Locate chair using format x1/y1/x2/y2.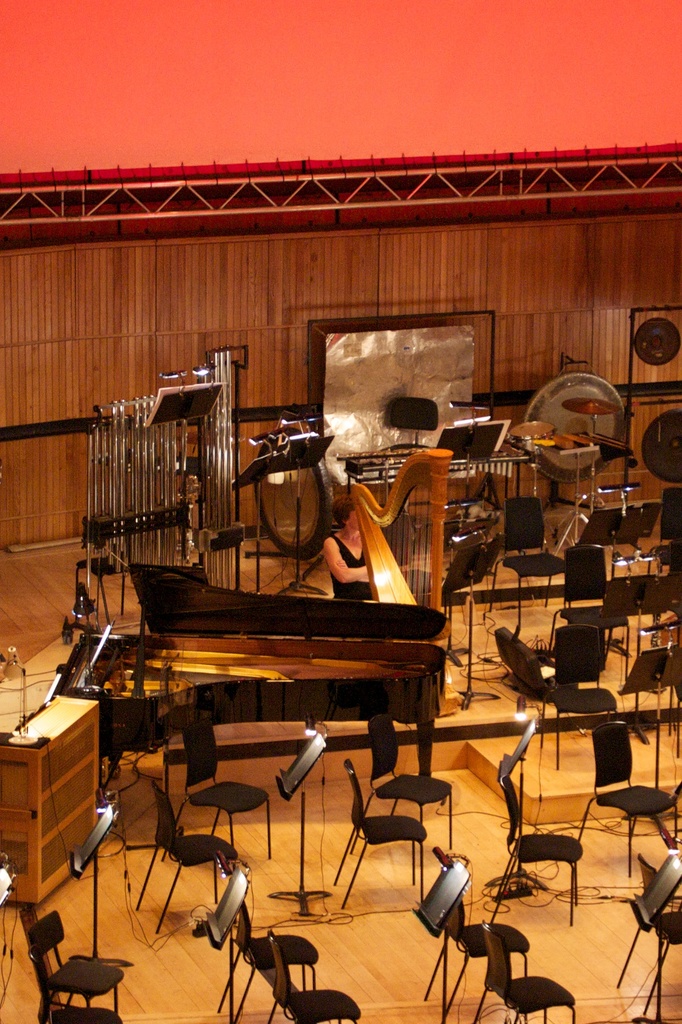
580/717/678/881.
